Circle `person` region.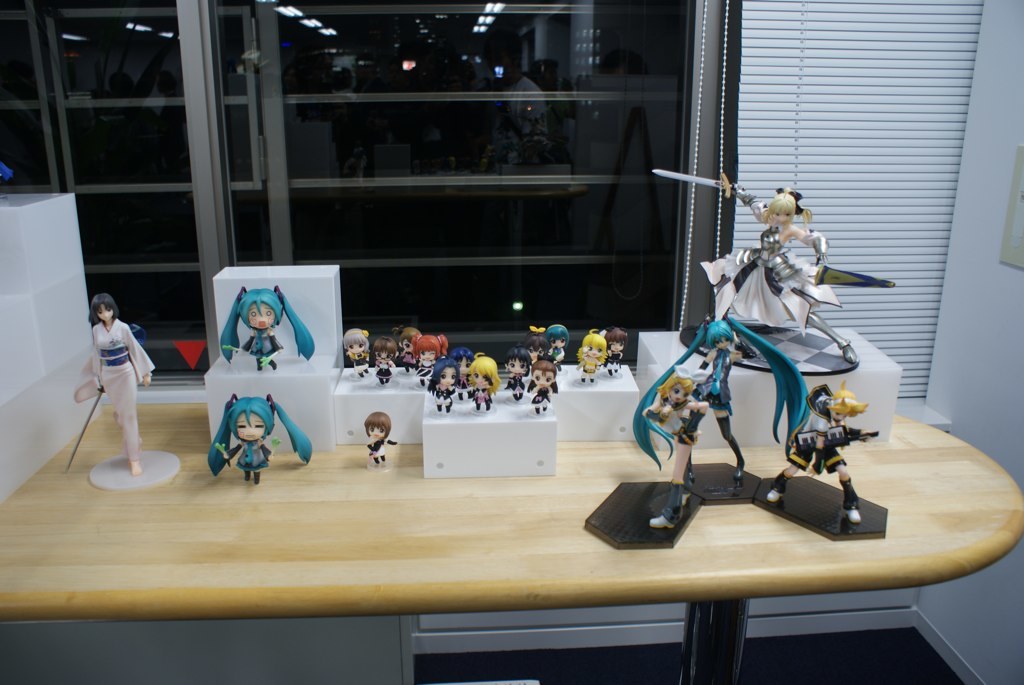
Region: box=[218, 284, 318, 377].
